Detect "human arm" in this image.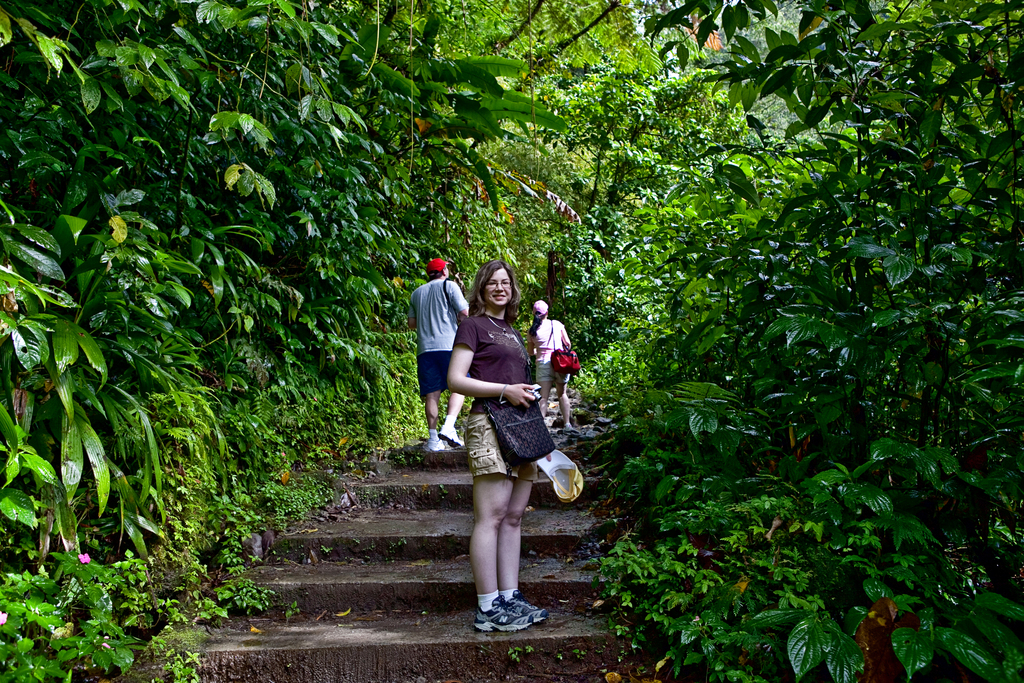
Detection: Rect(557, 321, 575, 352).
